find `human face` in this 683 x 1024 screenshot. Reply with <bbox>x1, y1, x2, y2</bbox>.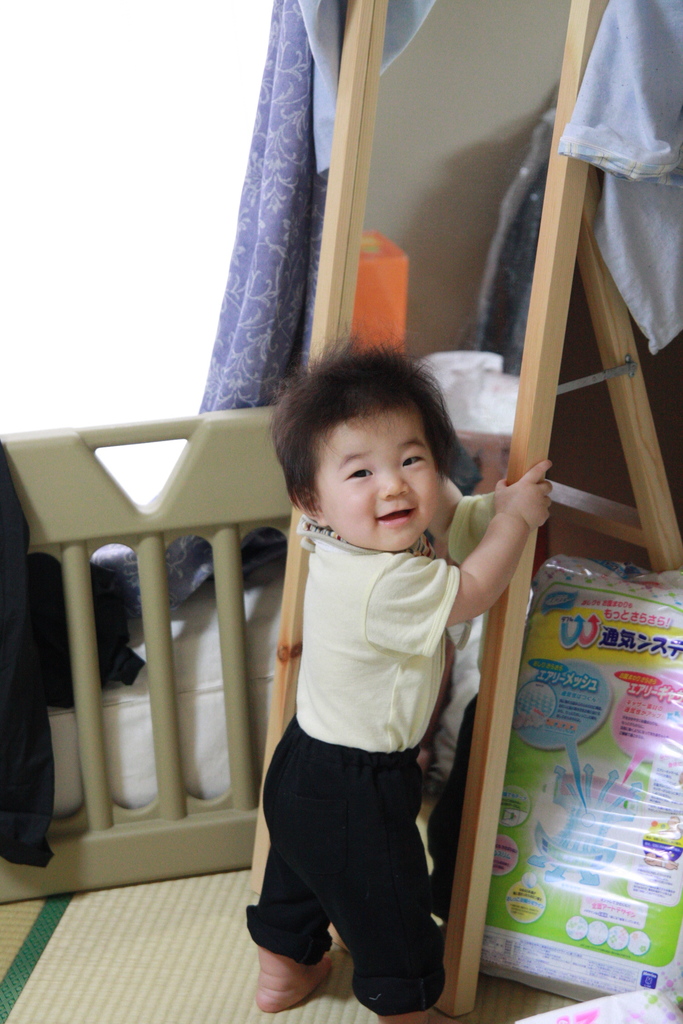
<bbox>317, 399, 436, 548</bbox>.
